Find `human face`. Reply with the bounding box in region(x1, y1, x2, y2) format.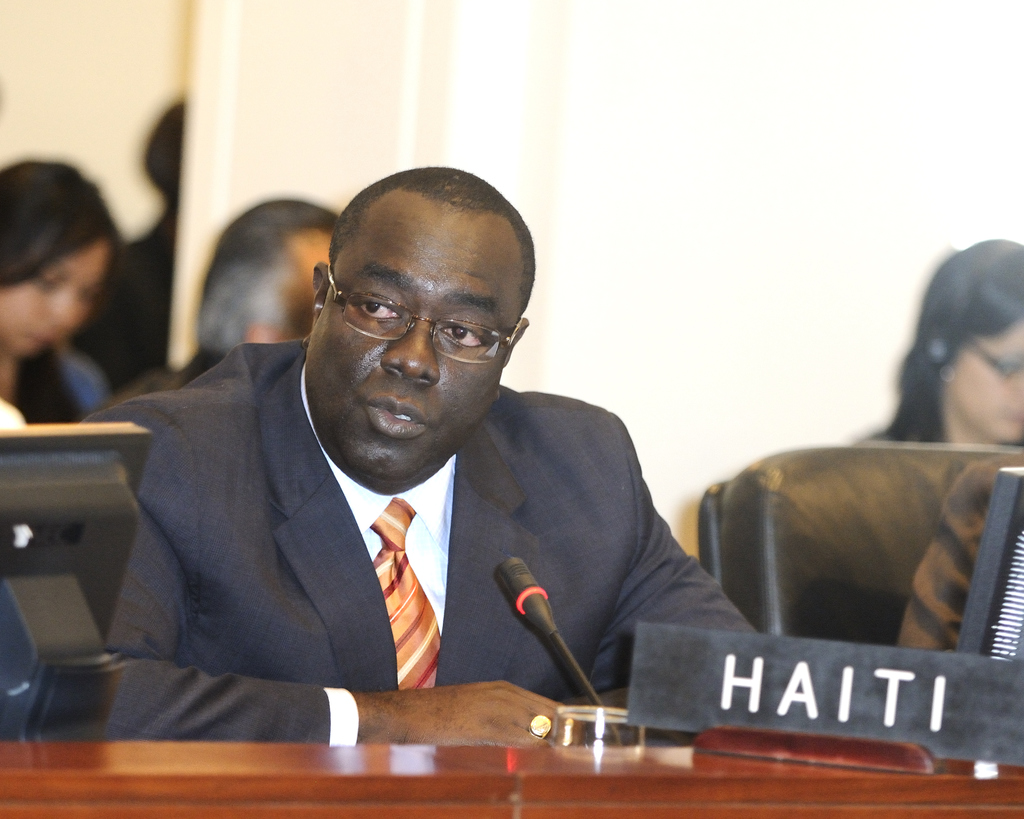
region(289, 234, 344, 342).
